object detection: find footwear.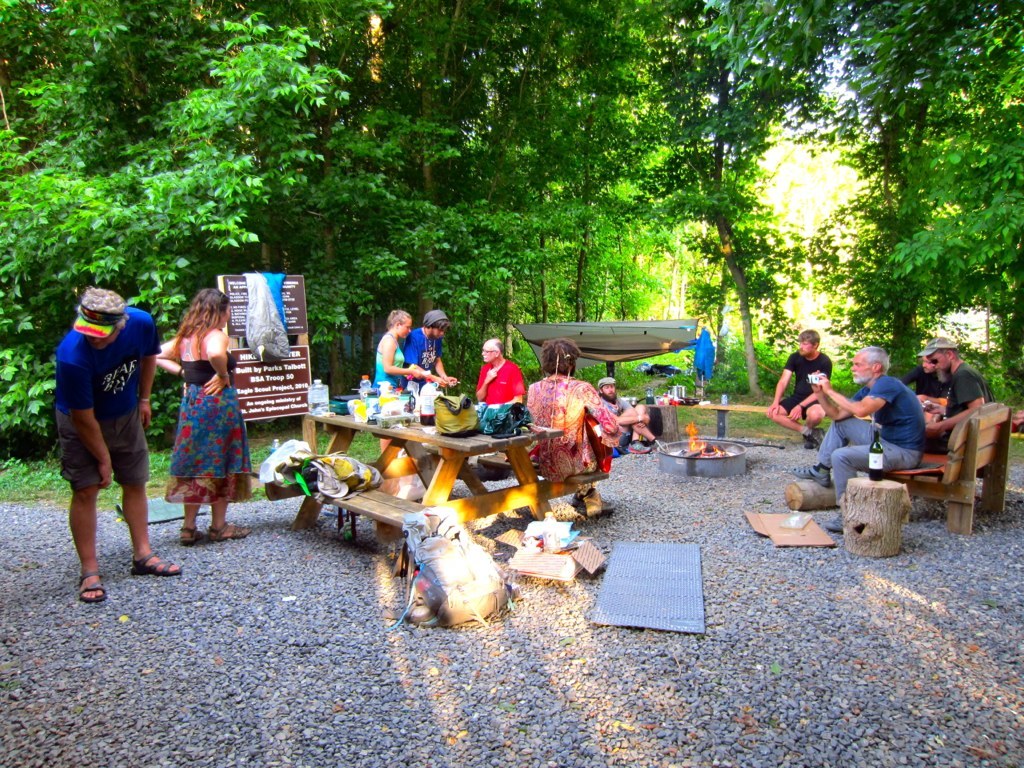
x1=823 y1=510 x2=842 y2=530.
